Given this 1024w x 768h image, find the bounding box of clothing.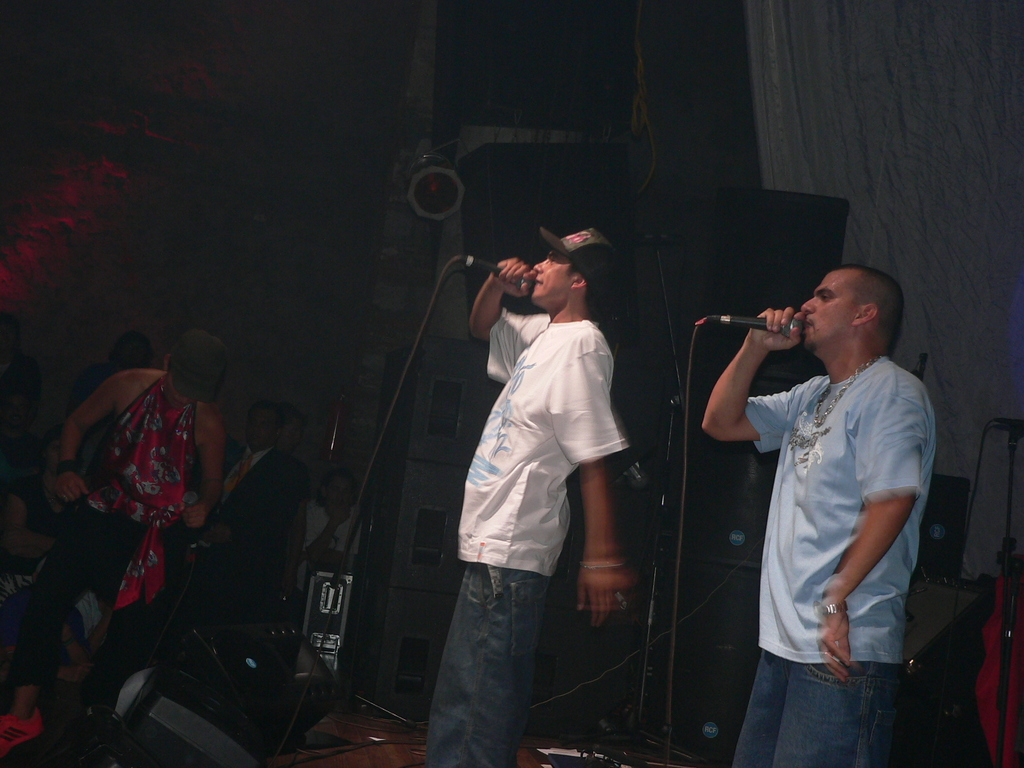
<box>700,374,948,767</box>.
